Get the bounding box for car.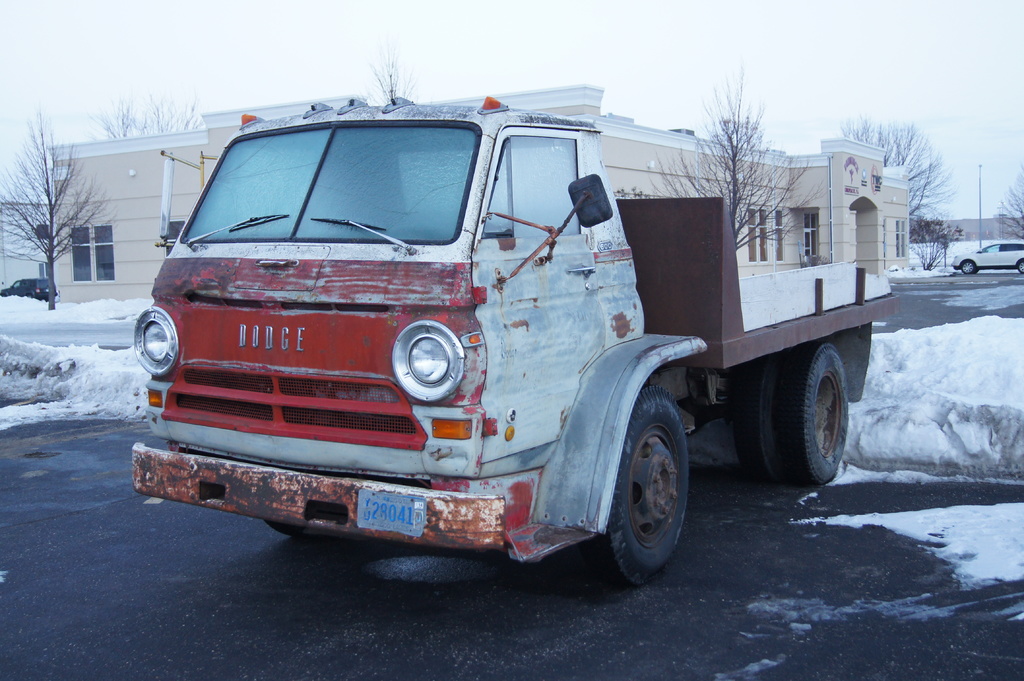
0:272:63:303.
